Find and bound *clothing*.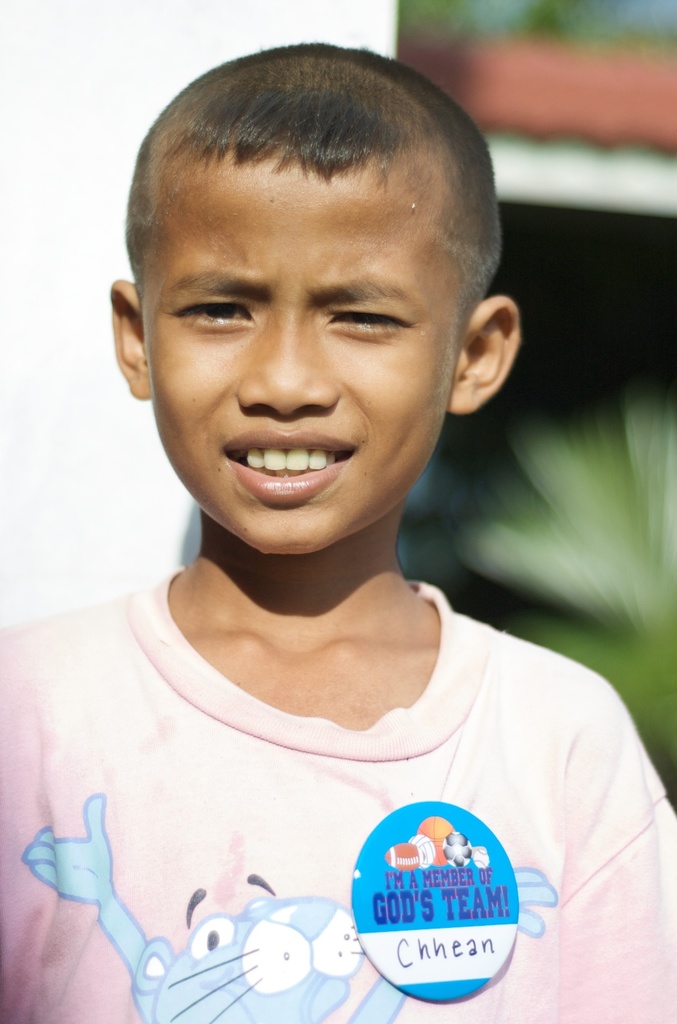
Bound: <region>0, 564, 676, 1023</region>.
